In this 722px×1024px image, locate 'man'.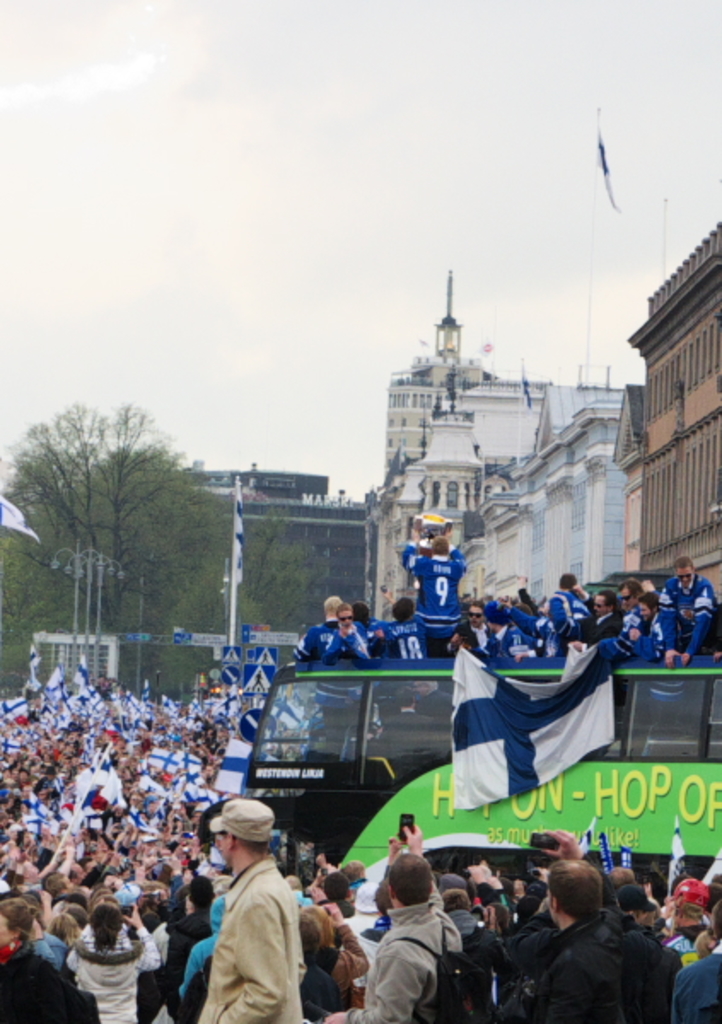
Bounding box: Rect(609, 572, 645, 647).
